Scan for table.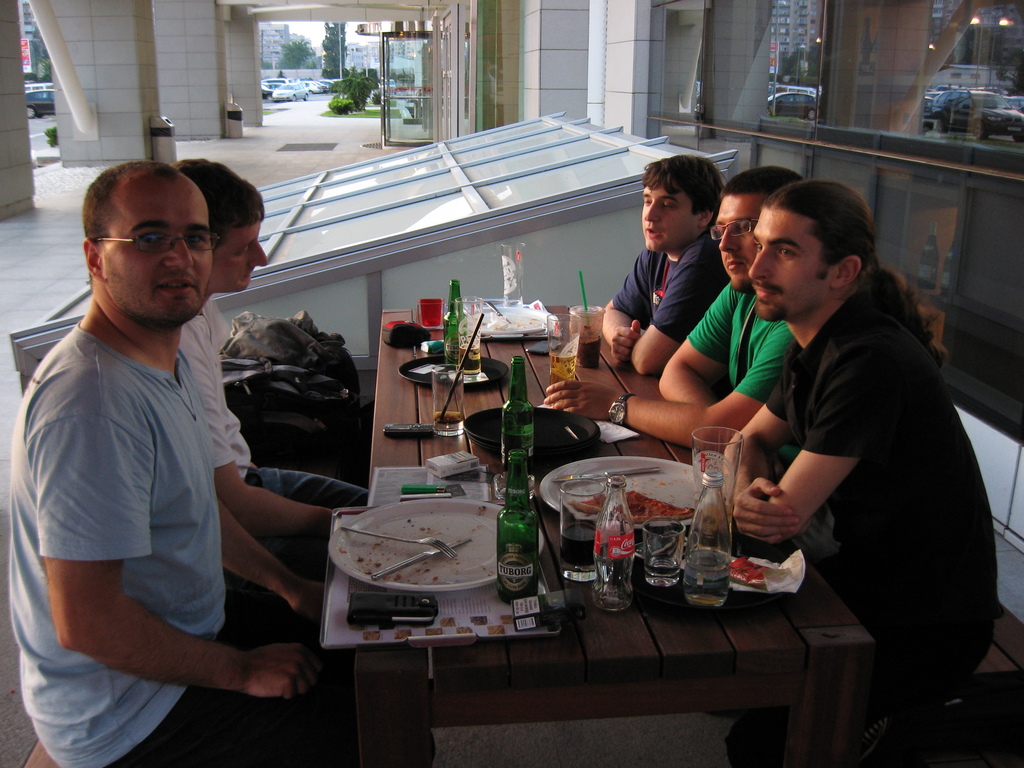
Scan result: <bbox>377, 302, 880, 767</bbox>.
